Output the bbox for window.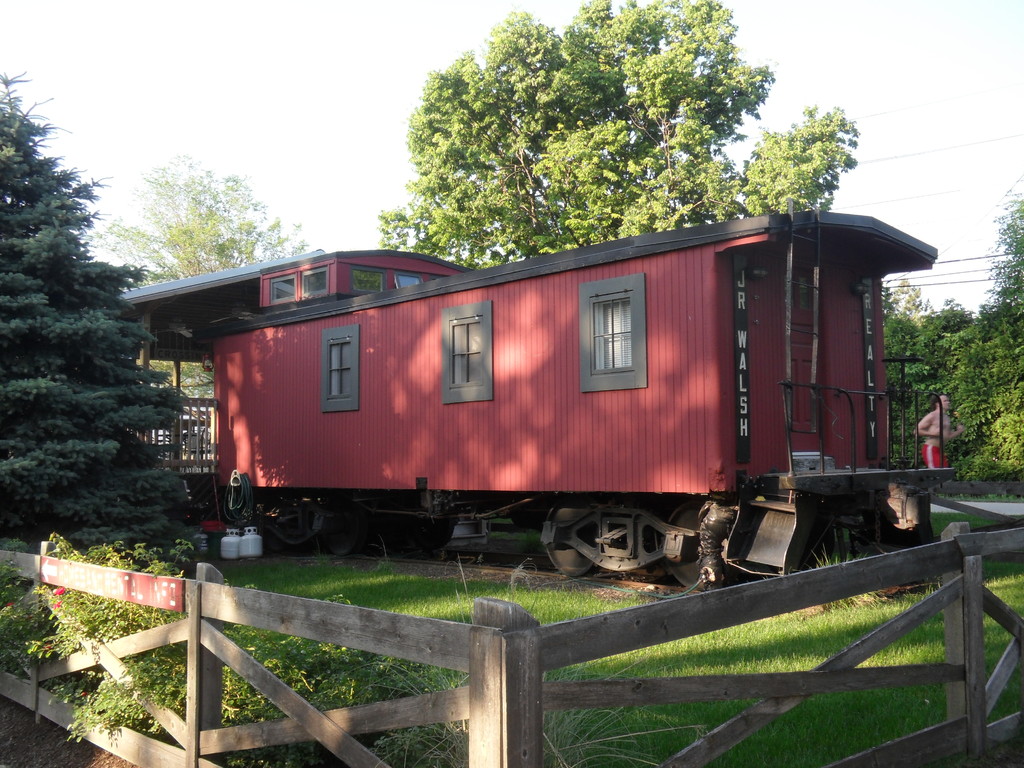
{"x1": 316, "y1": 324, "x2": 364, "y2": 413}.
